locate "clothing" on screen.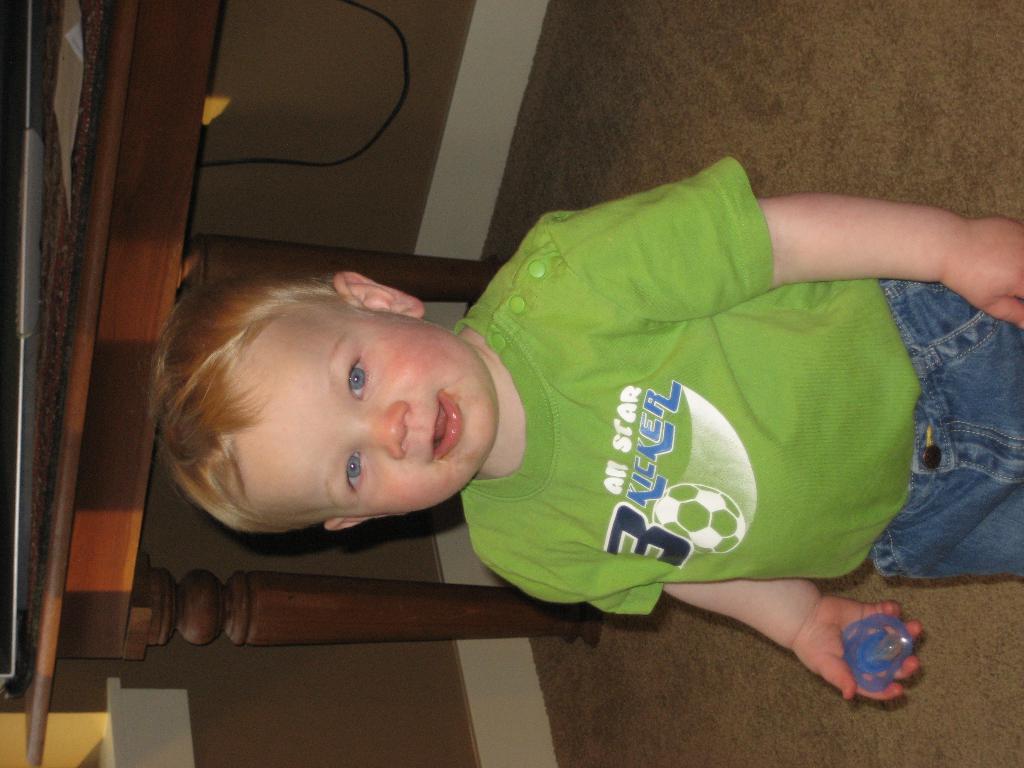
On screen at region(458, 163, 882, 621).
